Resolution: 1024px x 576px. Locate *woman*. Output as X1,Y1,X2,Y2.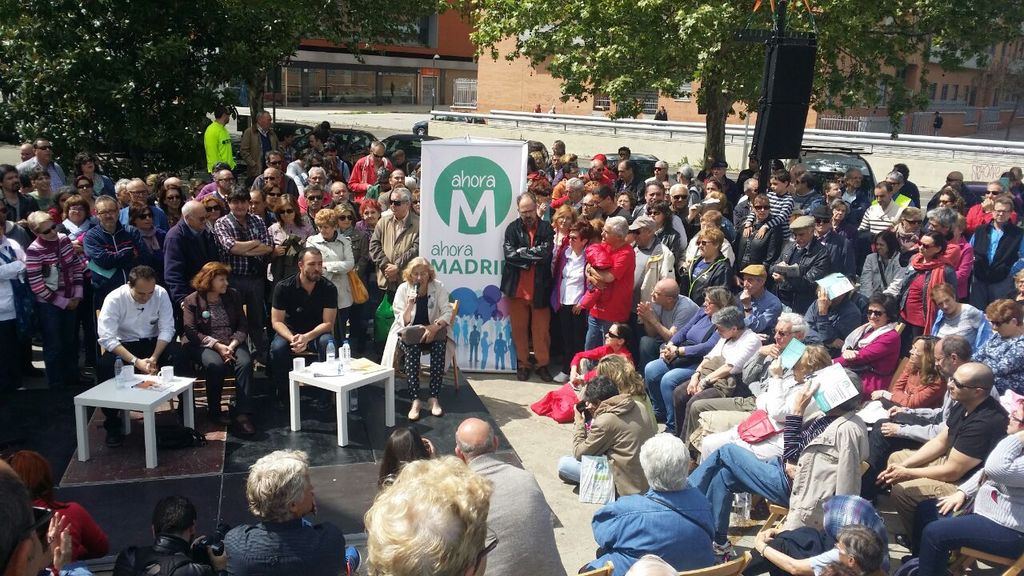
332,199,361,234.
